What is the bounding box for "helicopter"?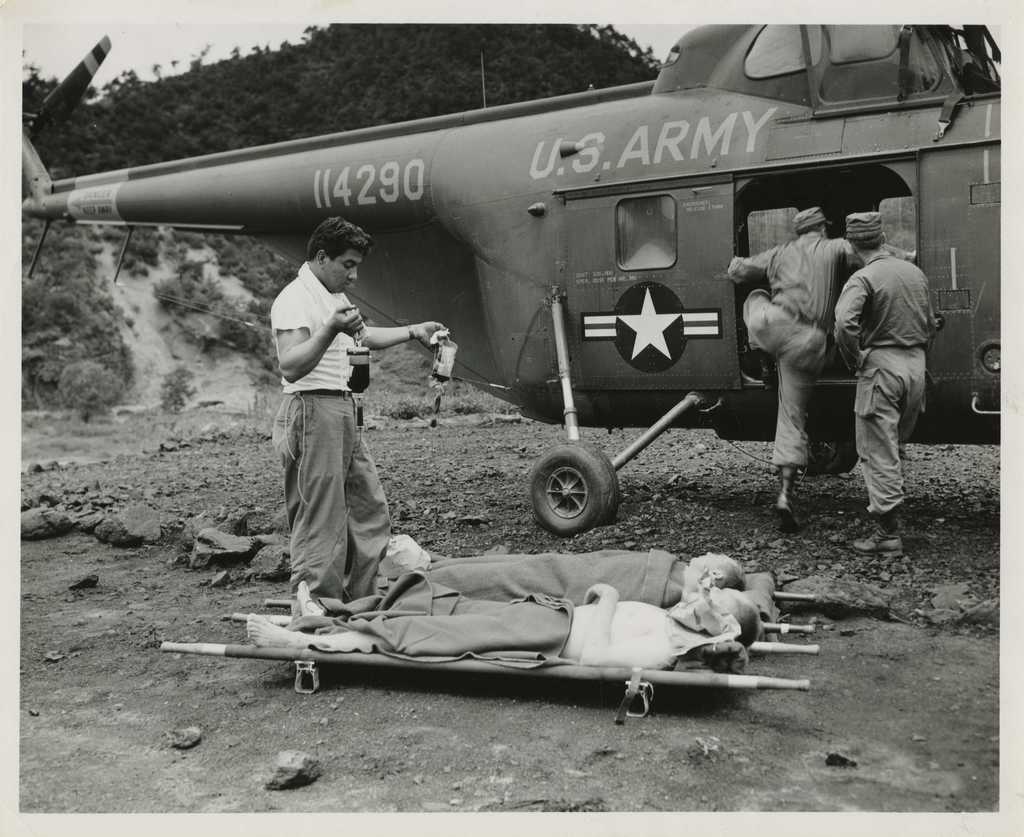
detection(20, 20, 1000, 544).
